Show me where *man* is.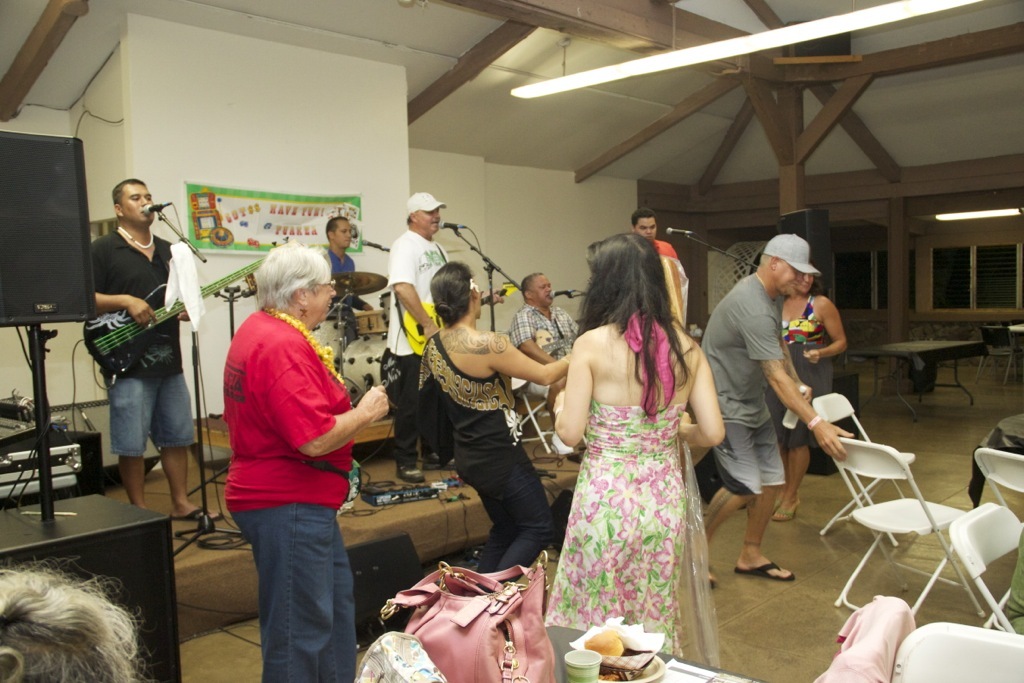
*man* is at 217/240/388/682.
